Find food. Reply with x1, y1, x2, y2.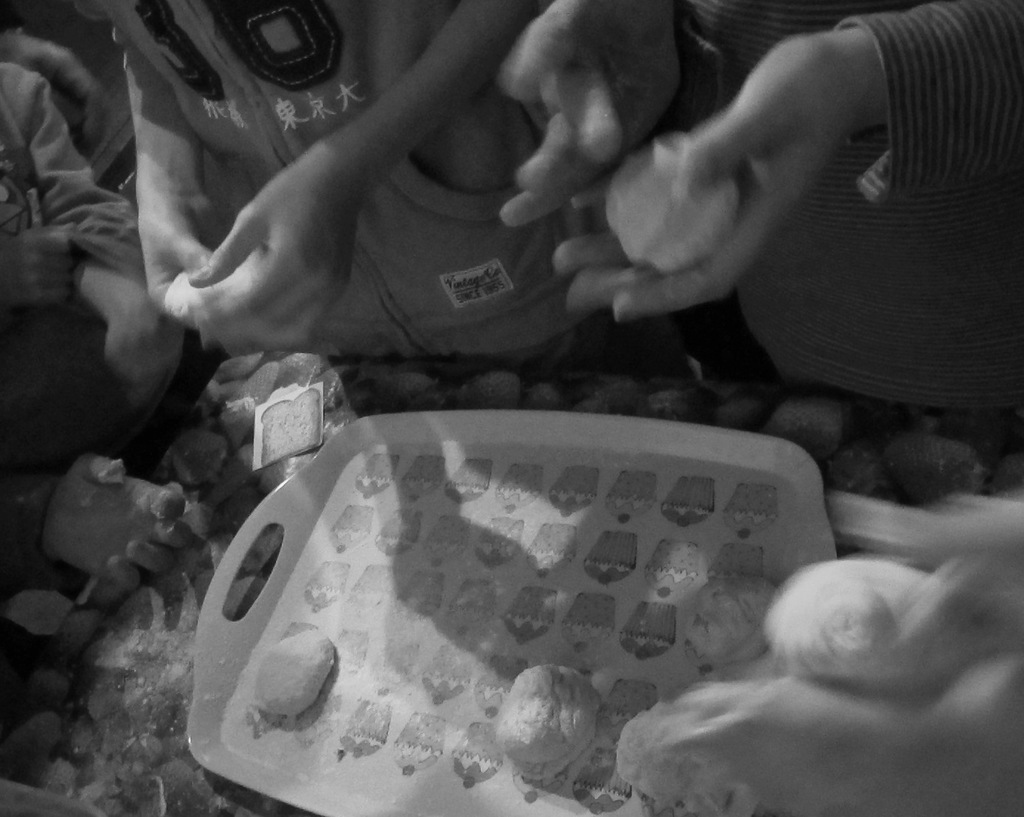
722, 510, 773, 543.
